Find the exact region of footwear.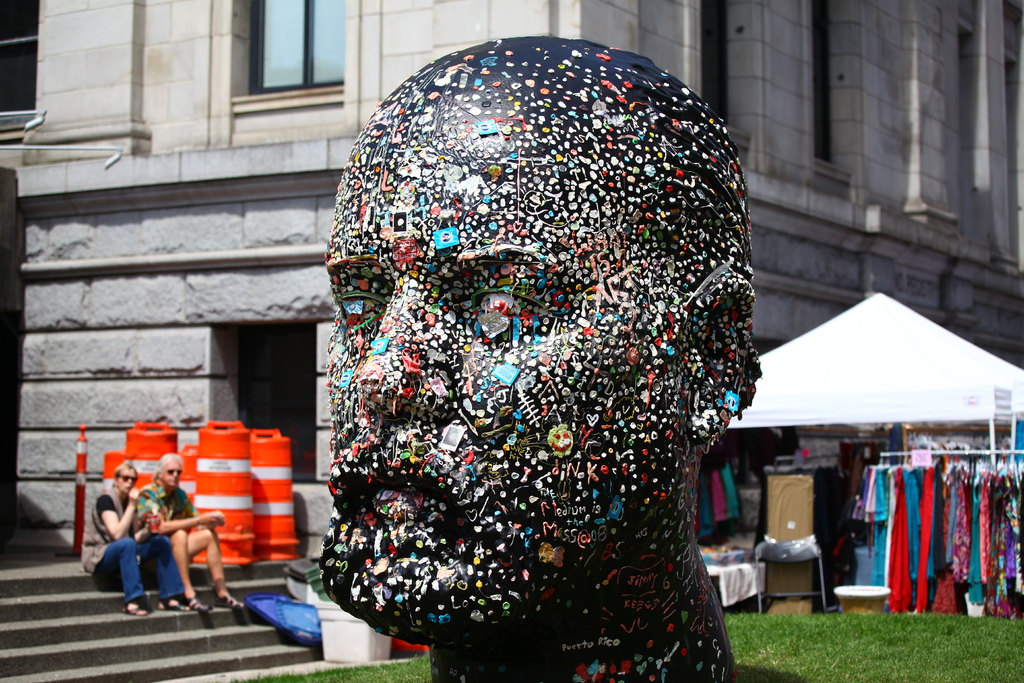
Exact region: select_region(181, 591, 211, 613).
